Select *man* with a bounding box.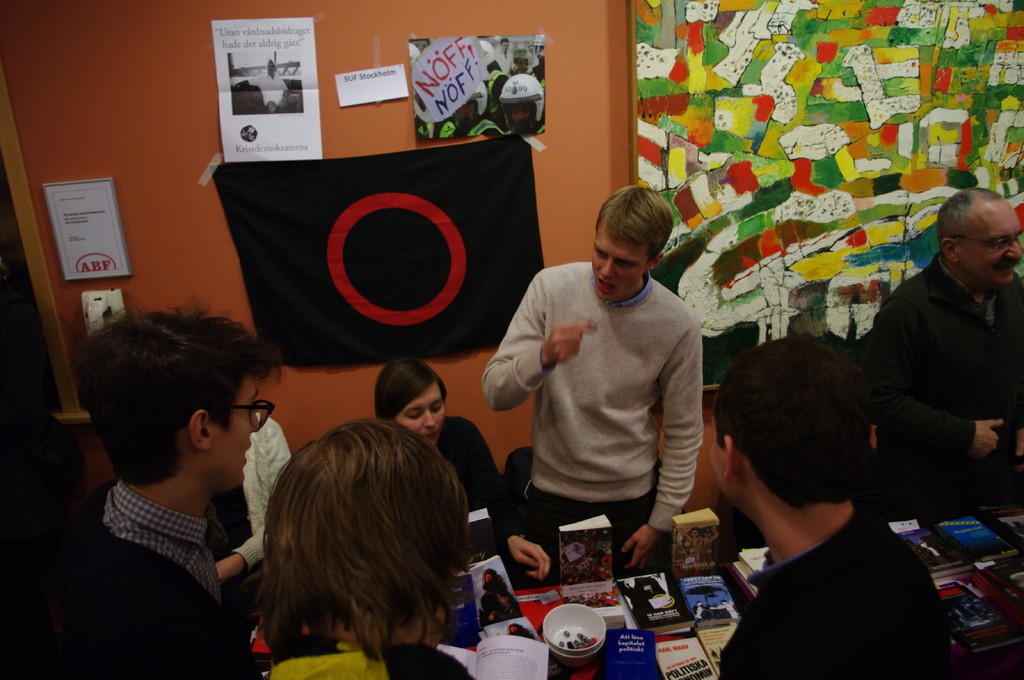
(left=673, top=337, right=963, bottom=676).
